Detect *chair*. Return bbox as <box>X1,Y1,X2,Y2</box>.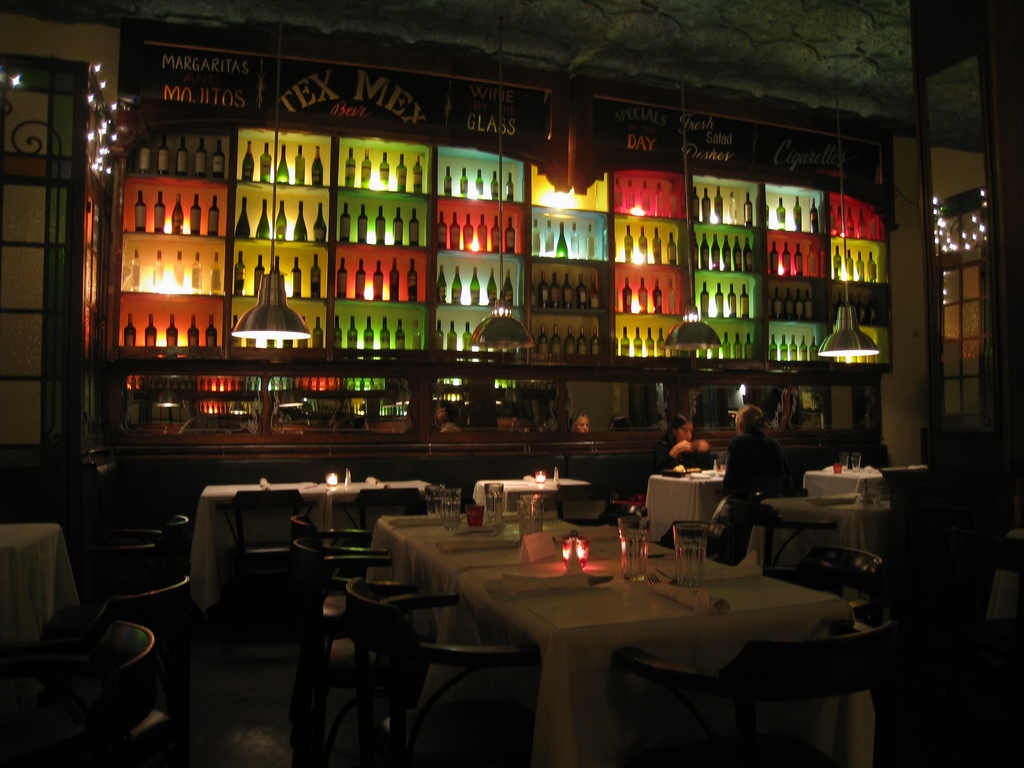
<box>344,575,531,767</box>.
